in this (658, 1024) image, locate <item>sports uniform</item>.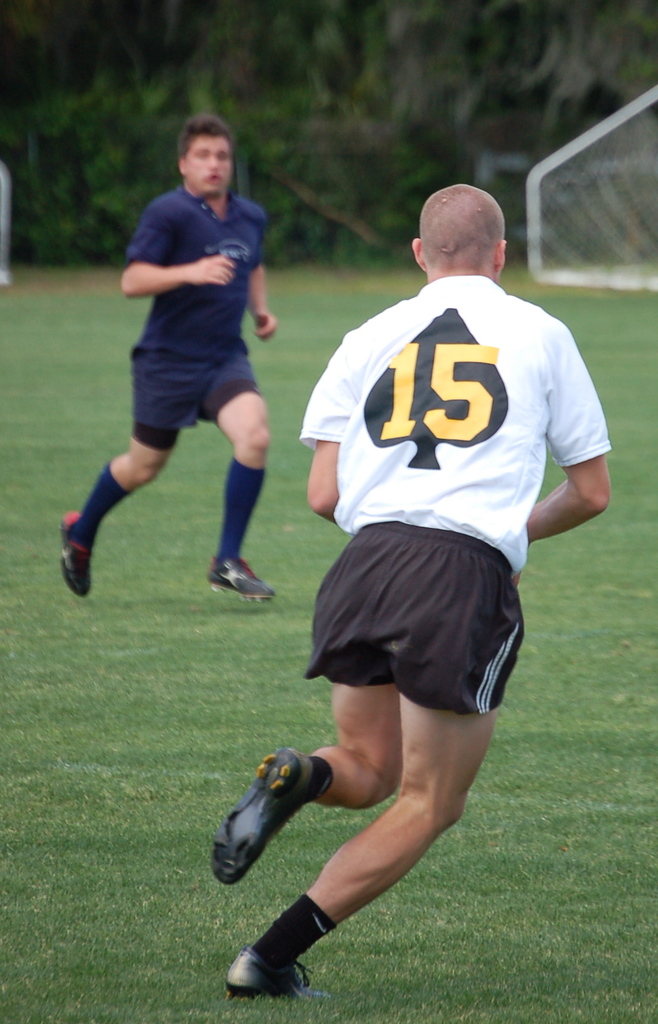
Bounding box: Rect(297, 277, 614, 719).
